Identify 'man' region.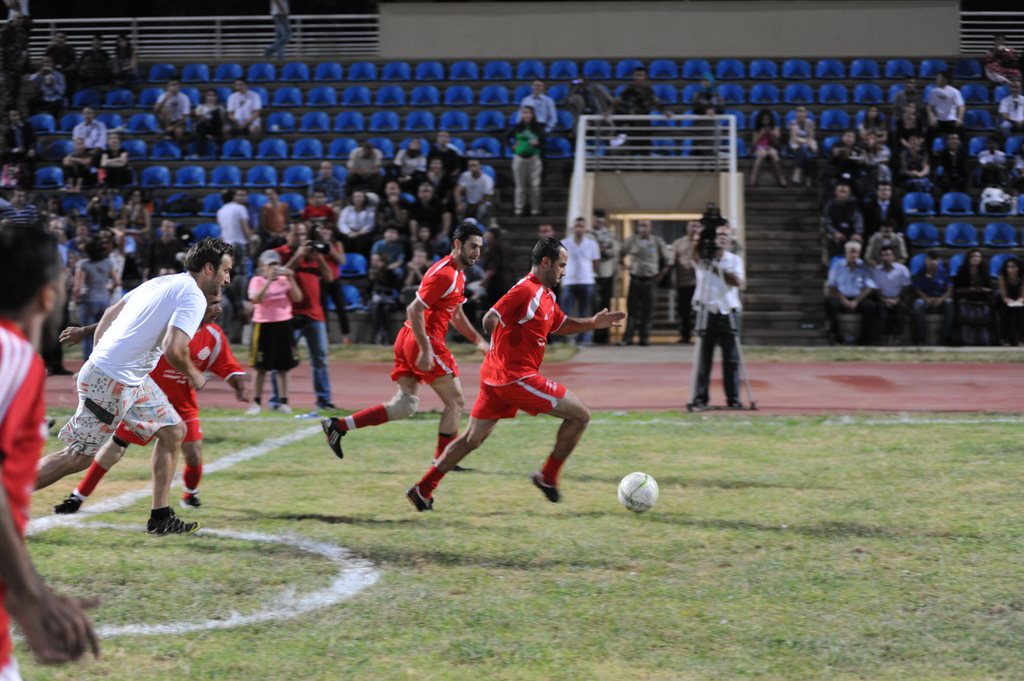
Region: locate(54, 293, 257, 510).
